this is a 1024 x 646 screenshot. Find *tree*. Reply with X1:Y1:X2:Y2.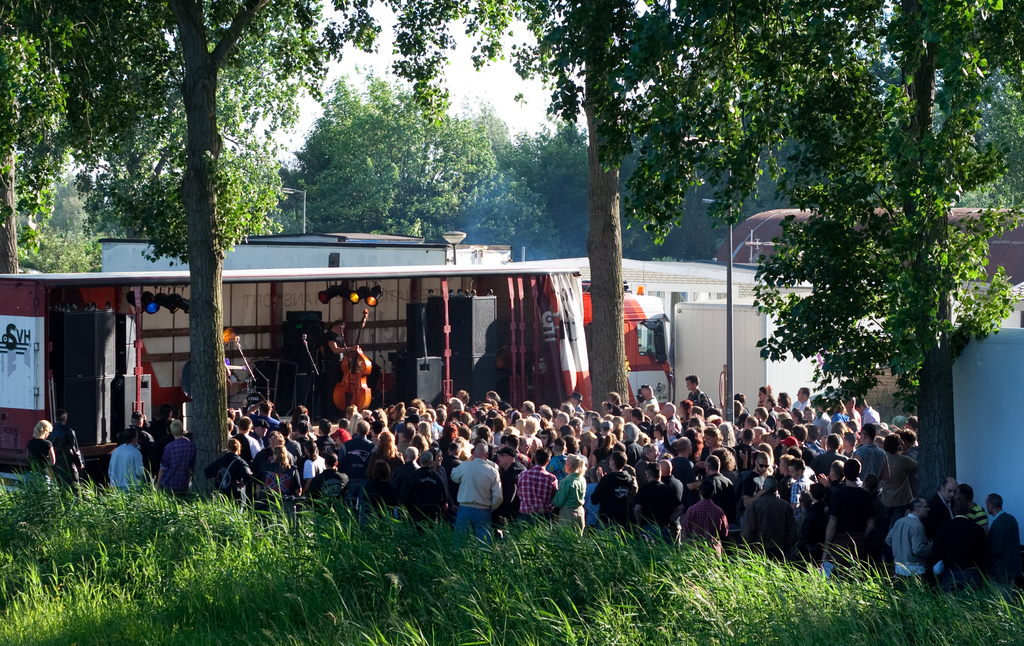
406:0:687:416.
